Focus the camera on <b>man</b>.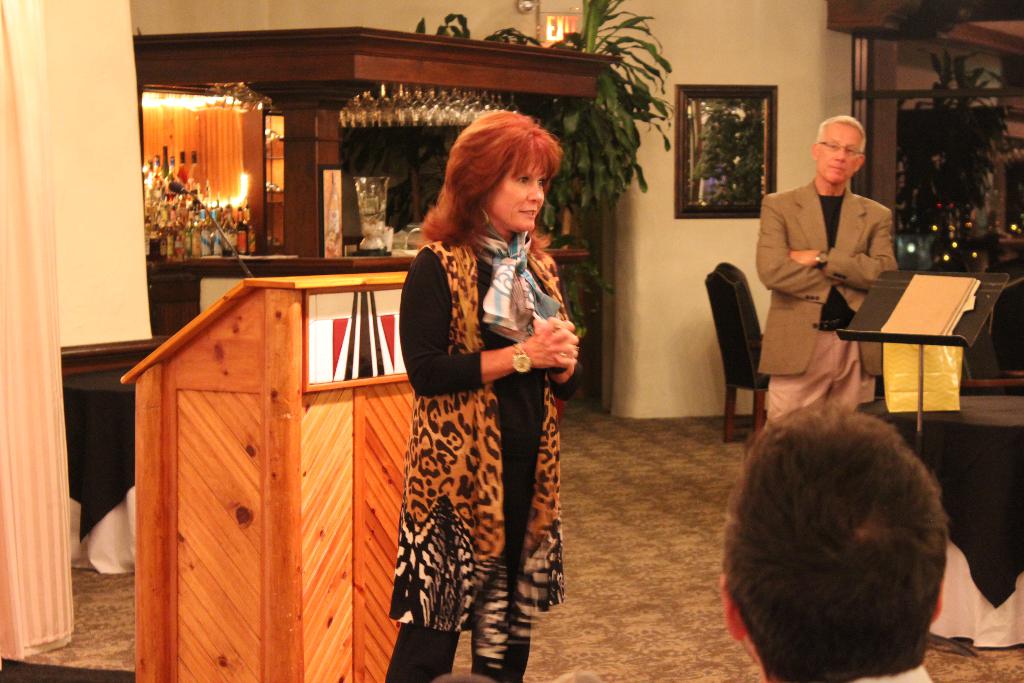
Focus region: region(719, 399, 952, 682).
